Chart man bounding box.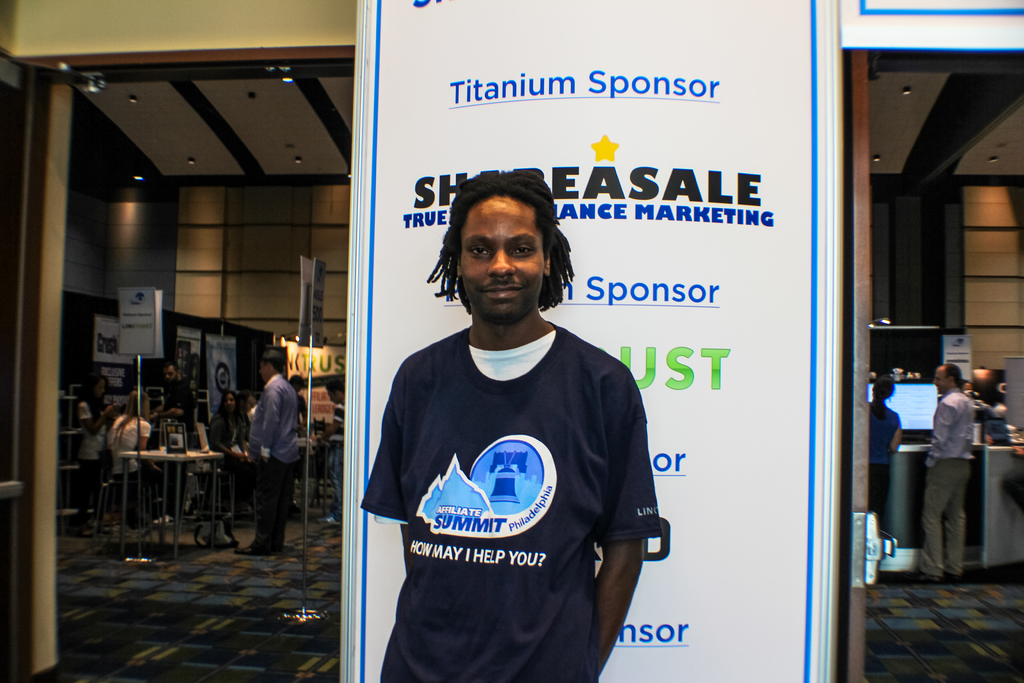
Charted: [150,357,192,443].
